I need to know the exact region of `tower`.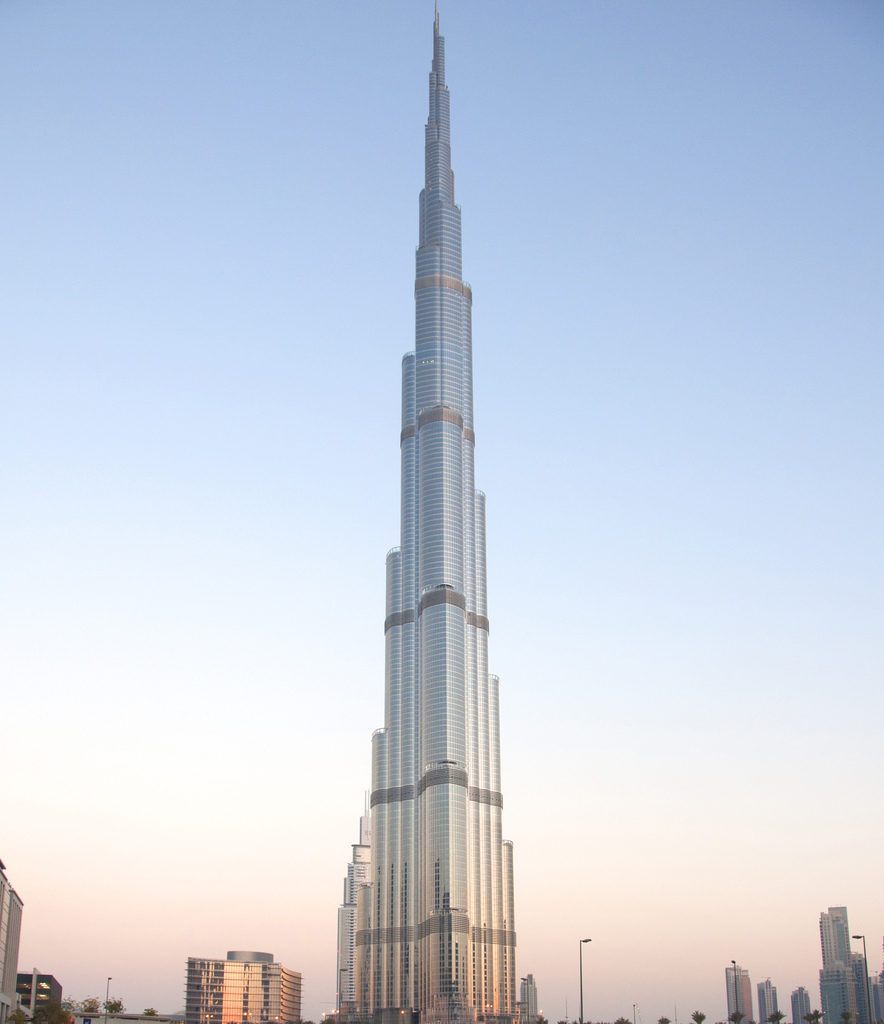
Region: select_region(758, 981, 782, 1020).
